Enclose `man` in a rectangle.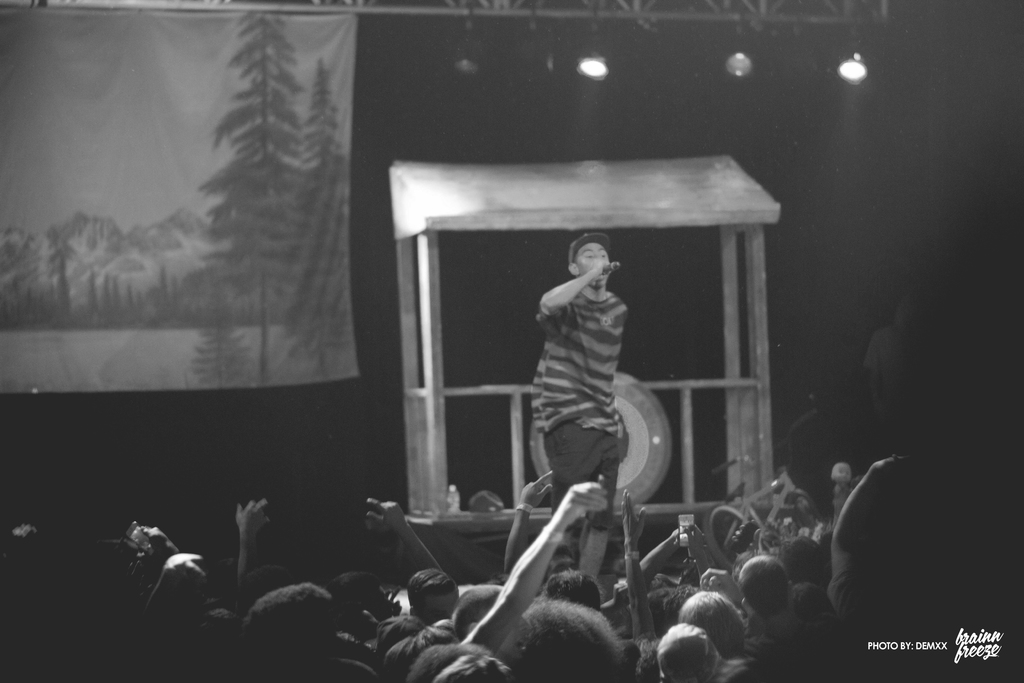
x1=516 y1=225 x2=676 y2=587.
